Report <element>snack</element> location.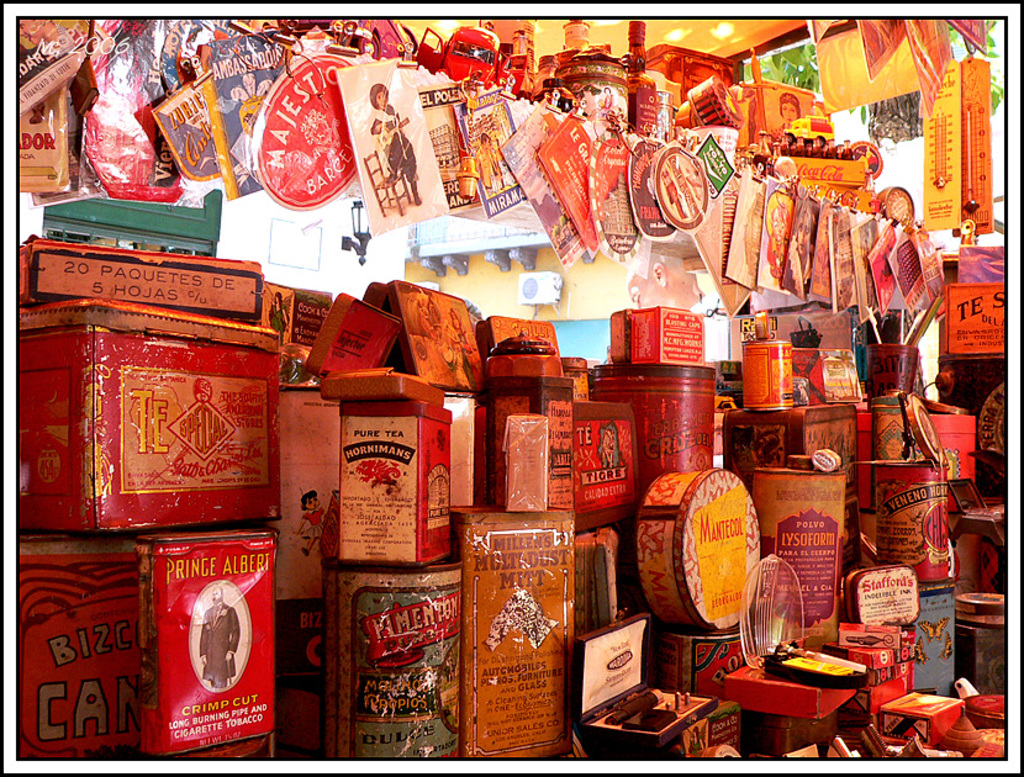
Report: [left=115, top=520, right=269, bottom=760].
